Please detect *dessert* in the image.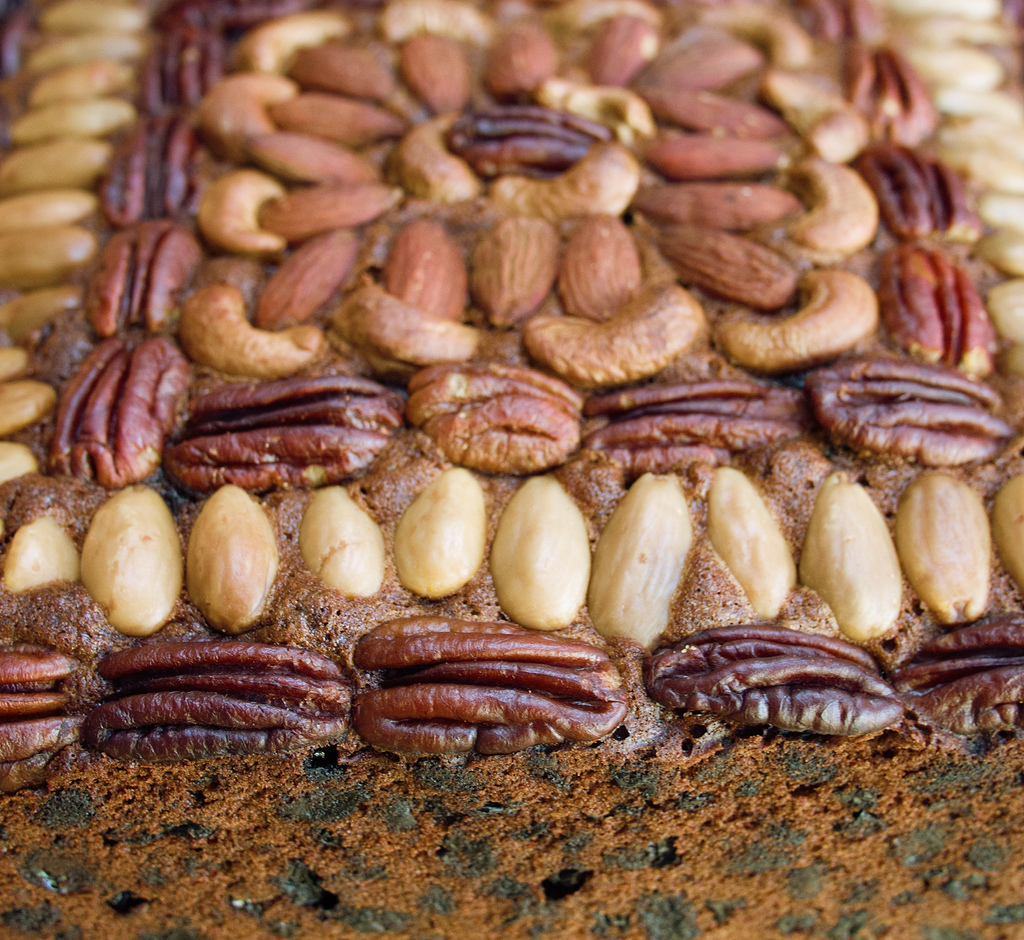
locate(782, 154, 869, 259).
